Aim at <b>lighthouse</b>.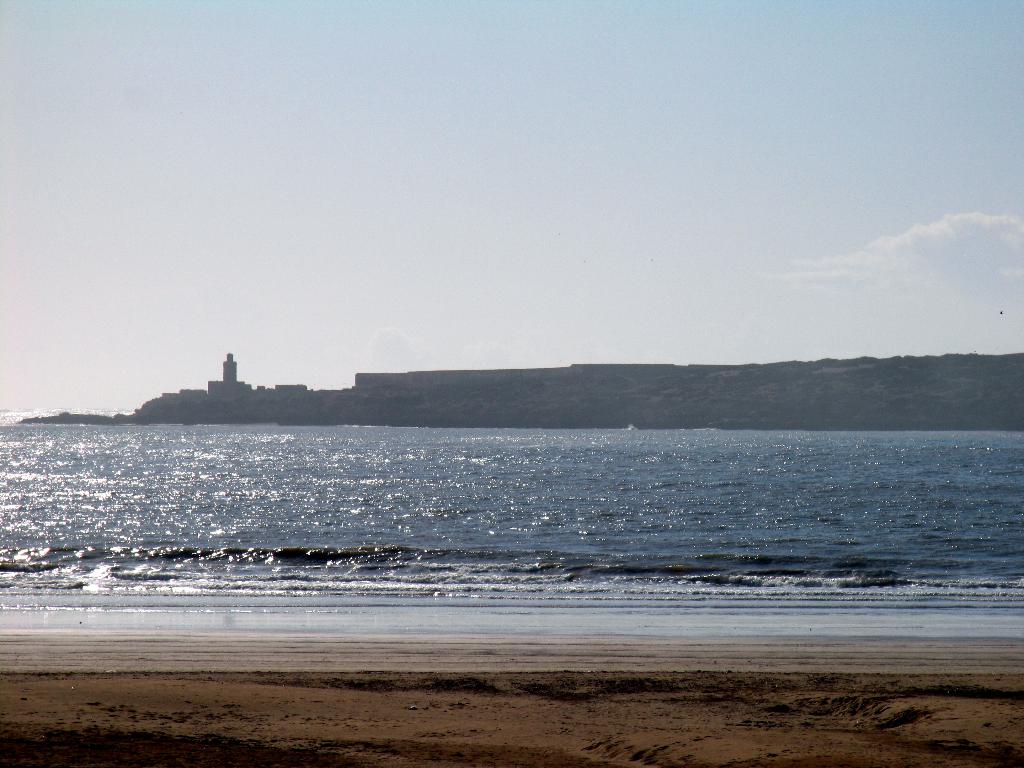
Aimed at pyautogui.locateOnScreen(219, 349, 241, 383).
